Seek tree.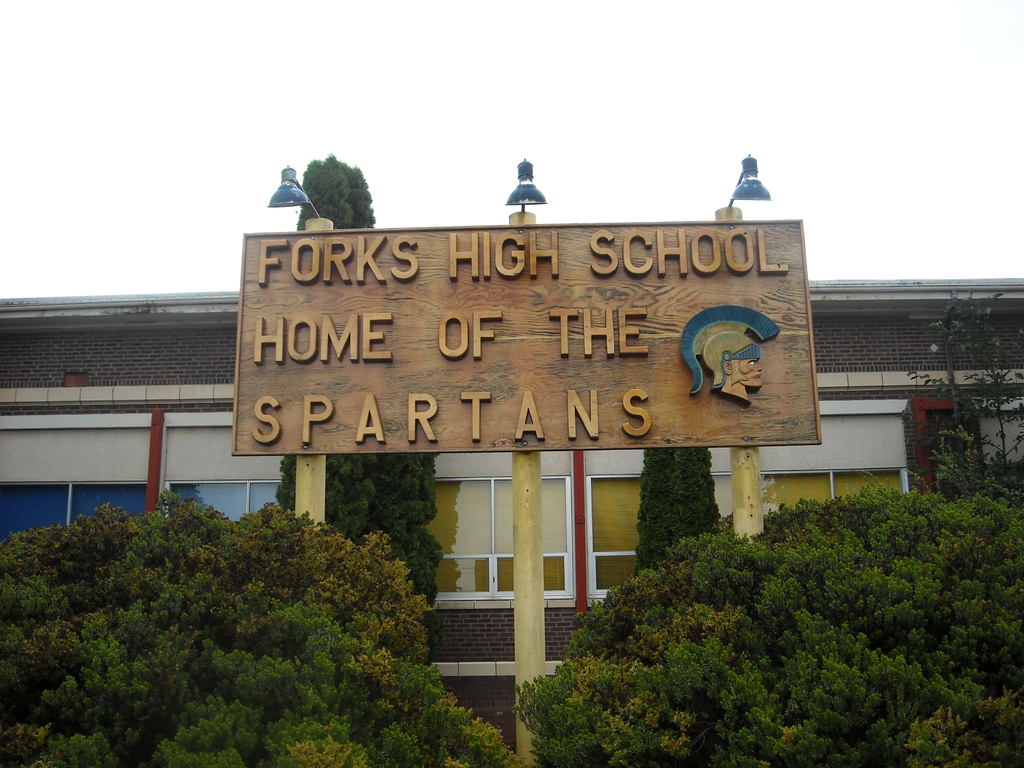
box(0, 491, 508, 765).
